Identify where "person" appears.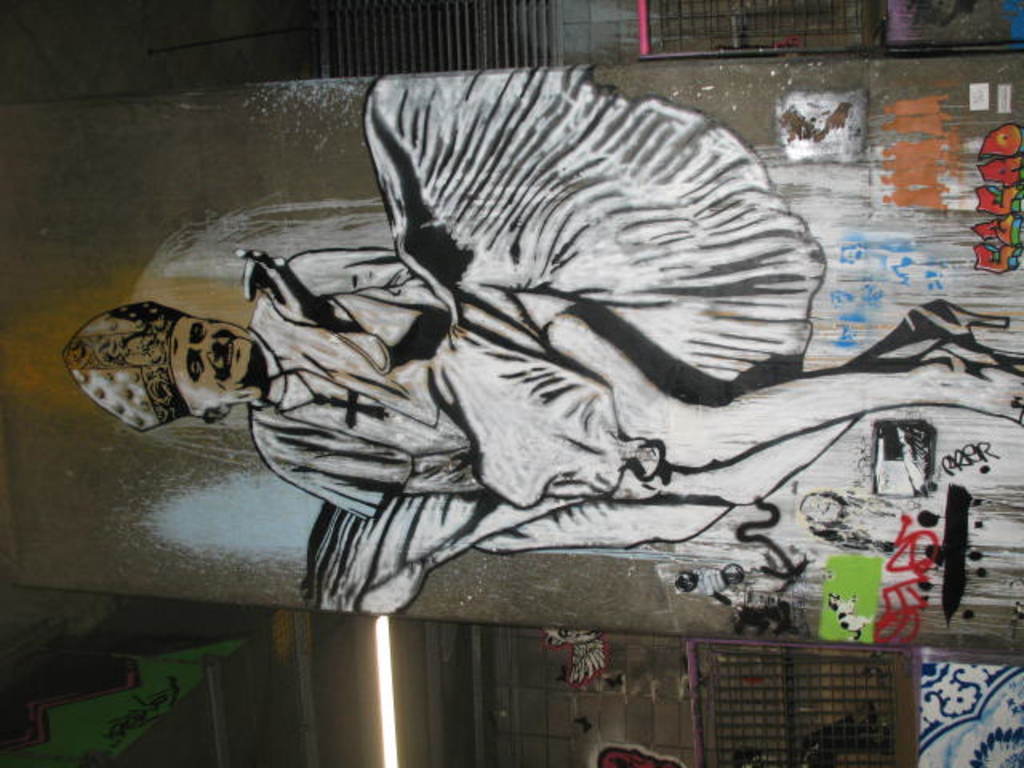
Appears at locate(69, 62, 1022, 622).
